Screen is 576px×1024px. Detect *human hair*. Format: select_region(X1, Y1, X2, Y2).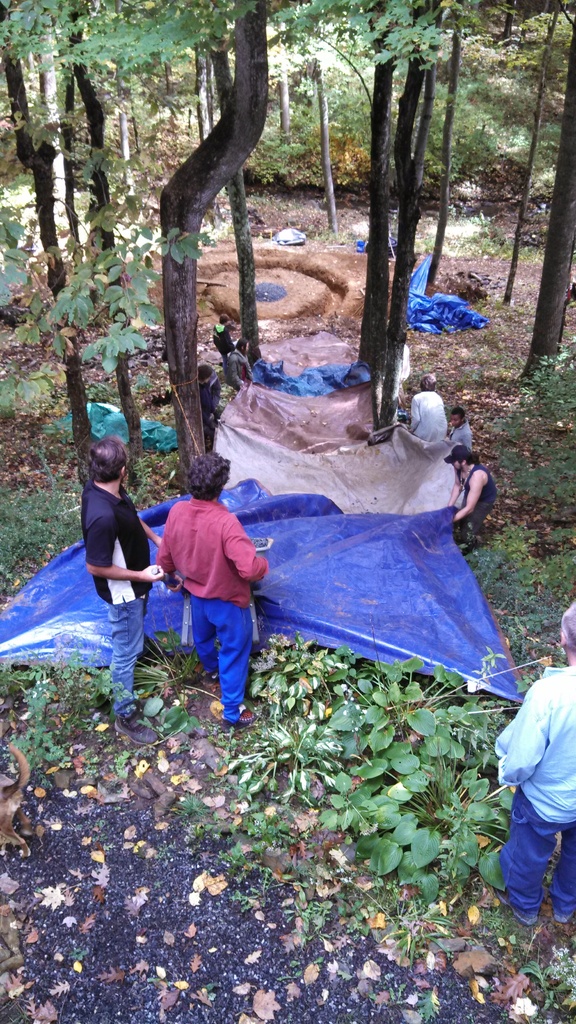
select_region(77, 436, 122, 494).
